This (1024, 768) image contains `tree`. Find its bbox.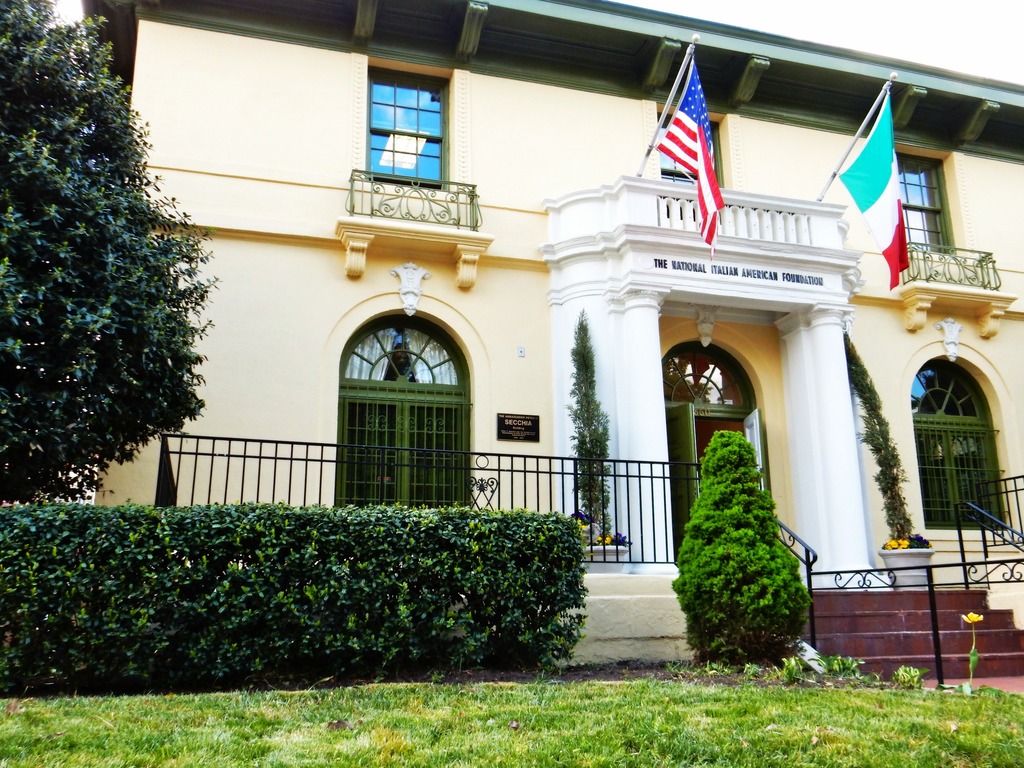
locate(0, 0, 218, 511).
